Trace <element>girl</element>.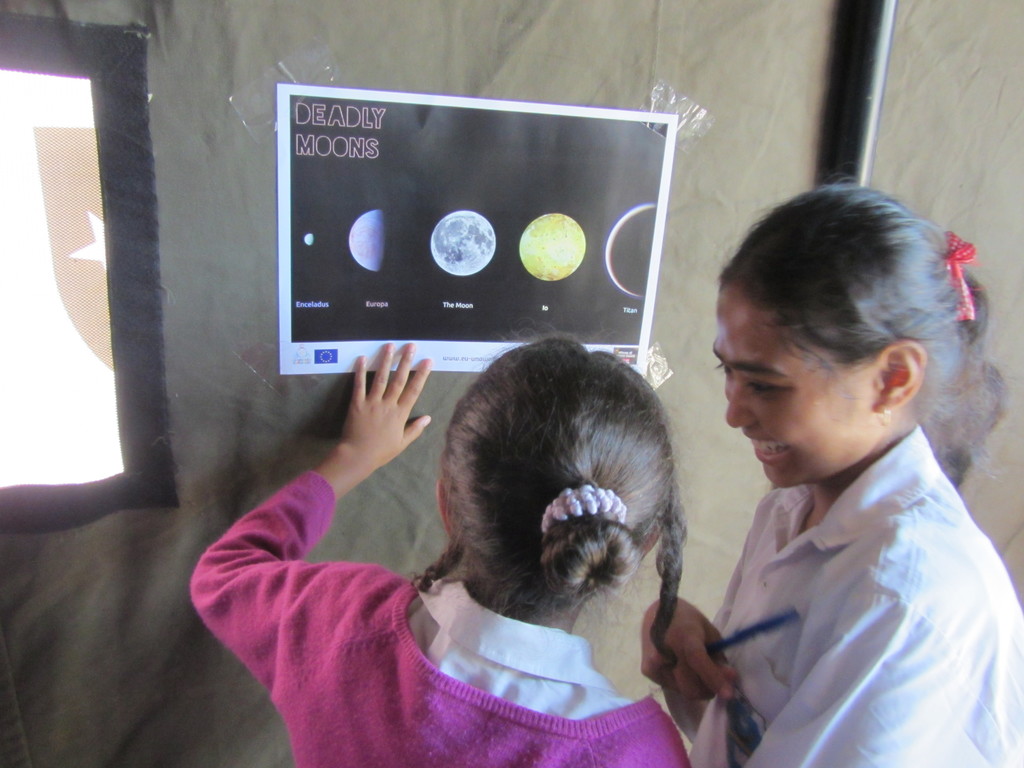
Traced to region(639, 175, 1023, 767).
